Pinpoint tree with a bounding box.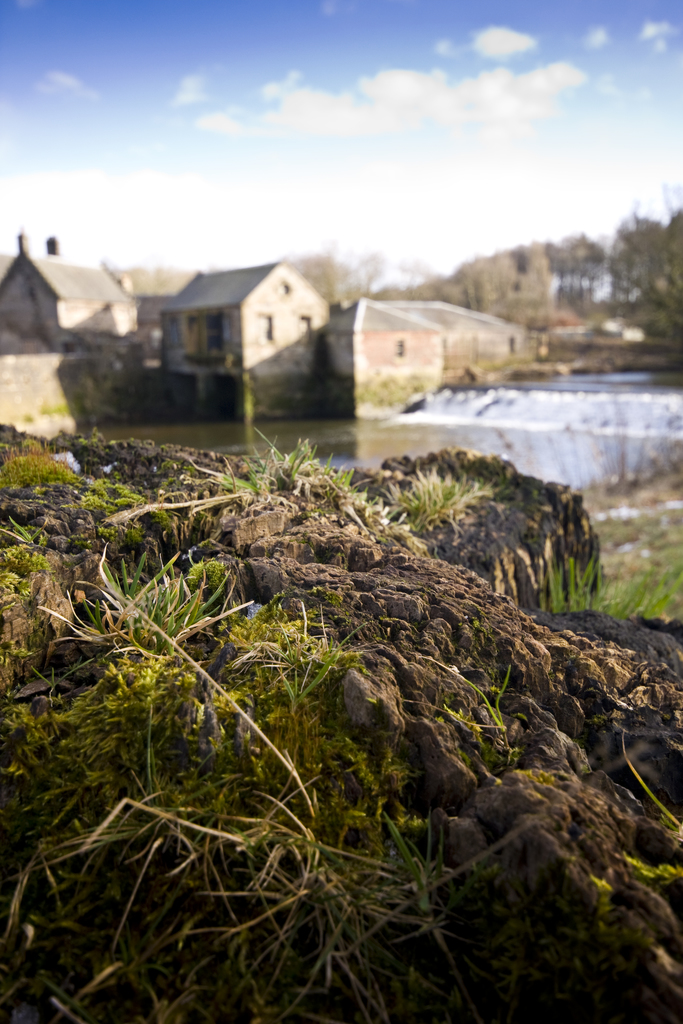
607/213/682/337.
